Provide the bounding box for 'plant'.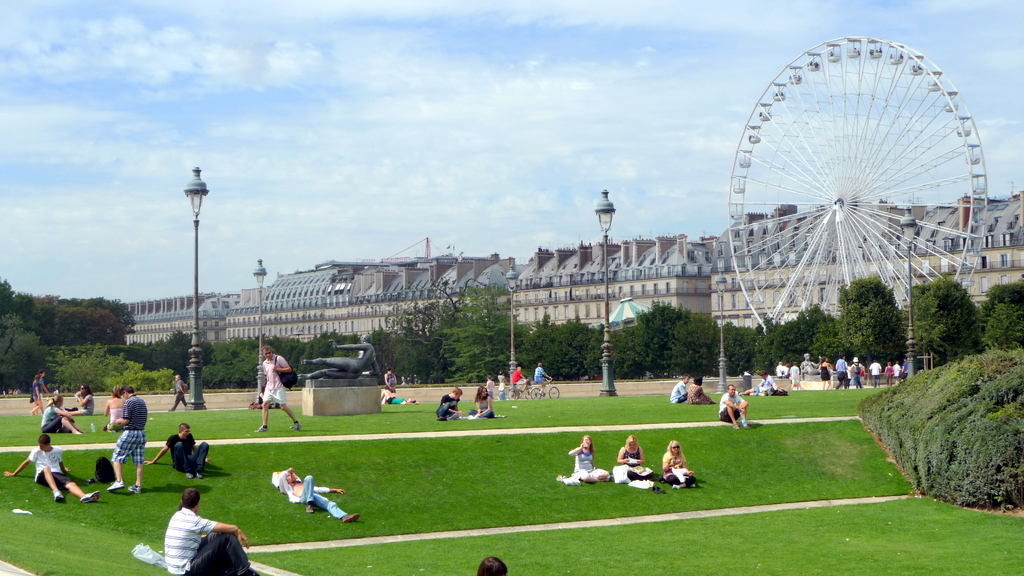
region(0, 419, 908, 575).
